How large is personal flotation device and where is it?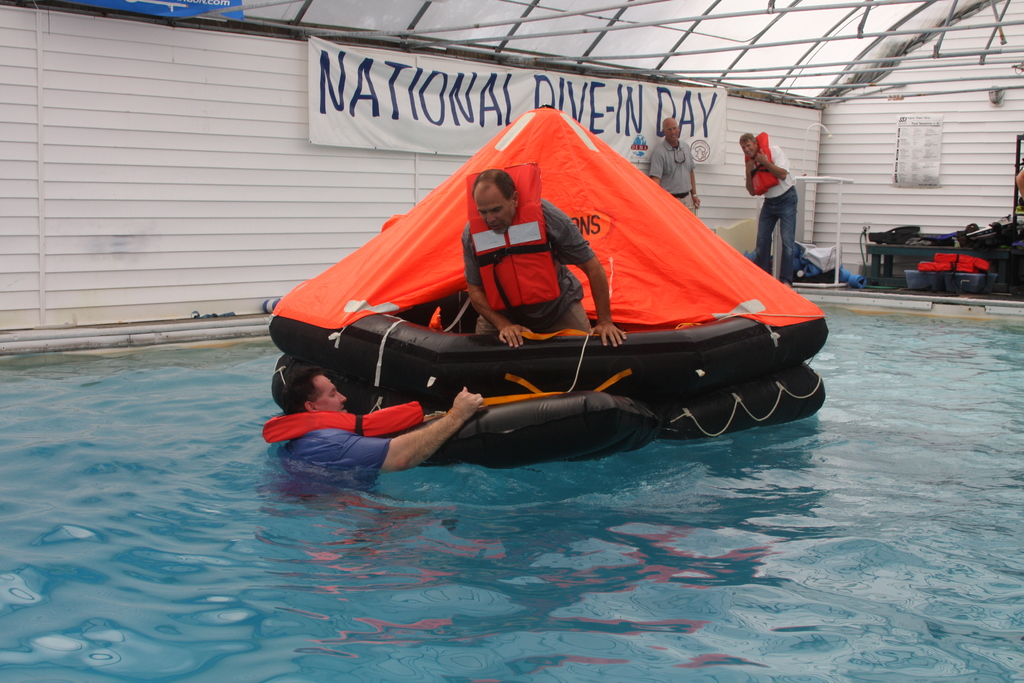
Bounding box: (left=264, top=402, right=431, bottom=447).
